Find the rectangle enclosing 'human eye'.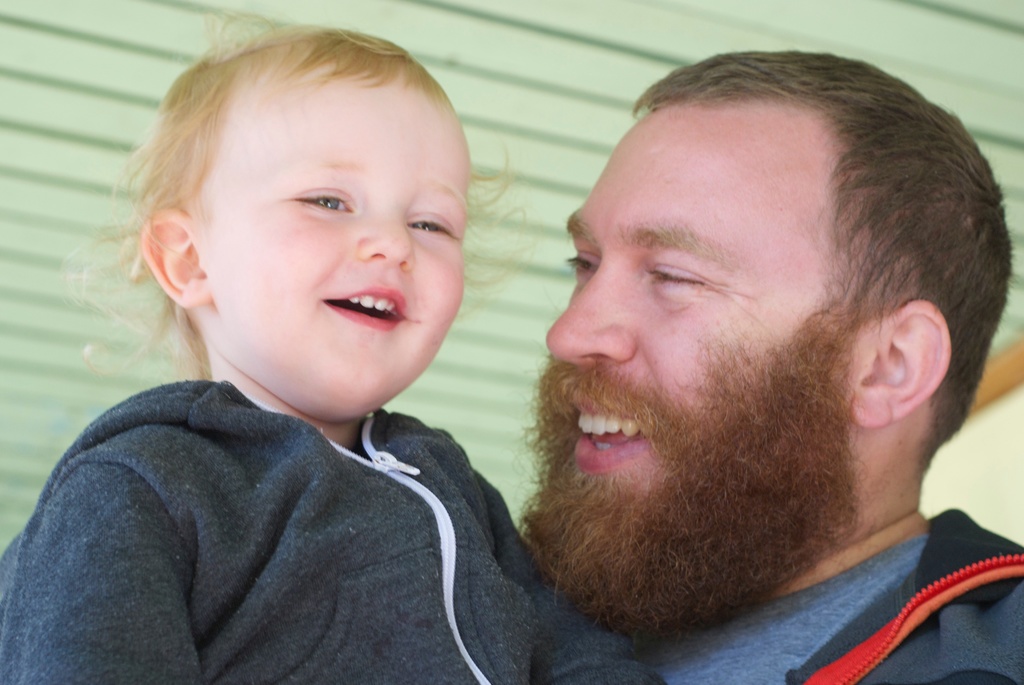
l=645, t=258, r=708, b=294.
